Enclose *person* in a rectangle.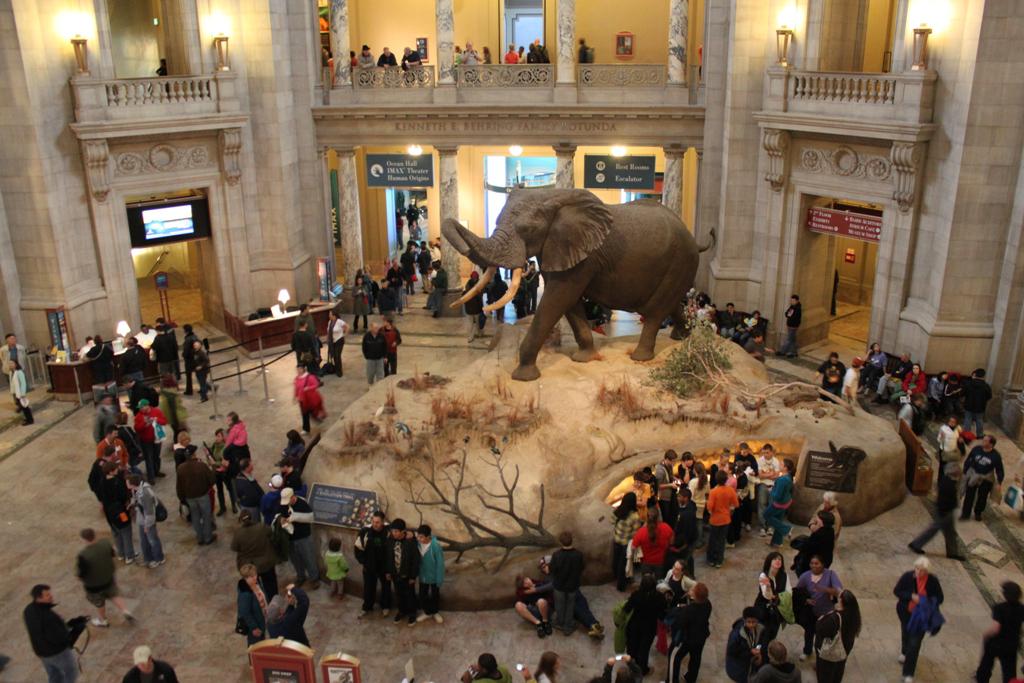
bbox(234, 562, 262, 646).
